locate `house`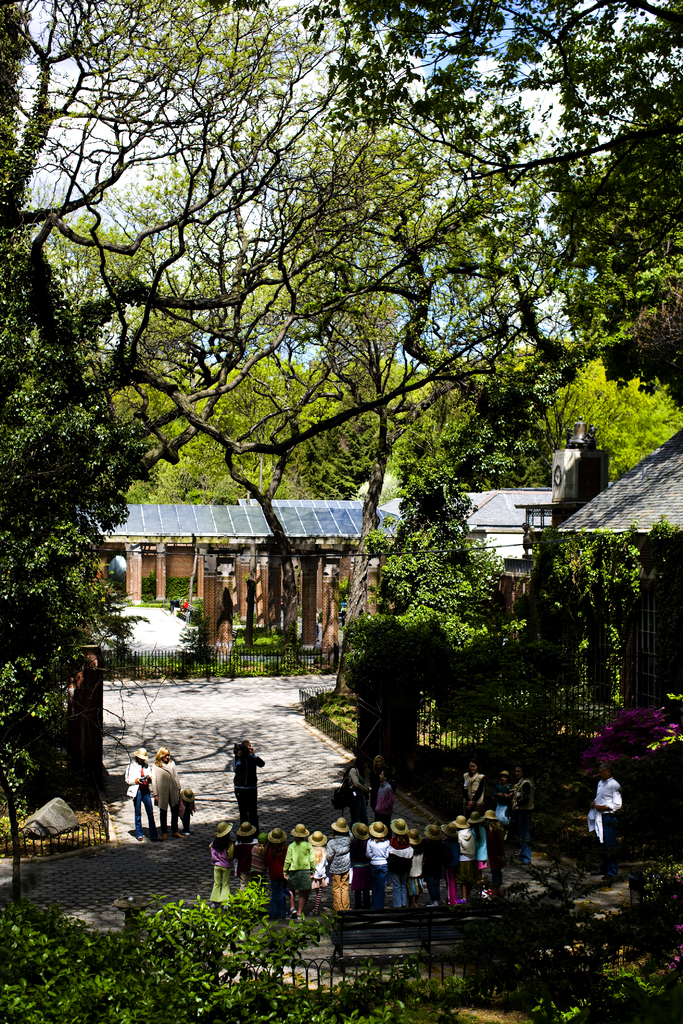
561, 430, 682, 734
